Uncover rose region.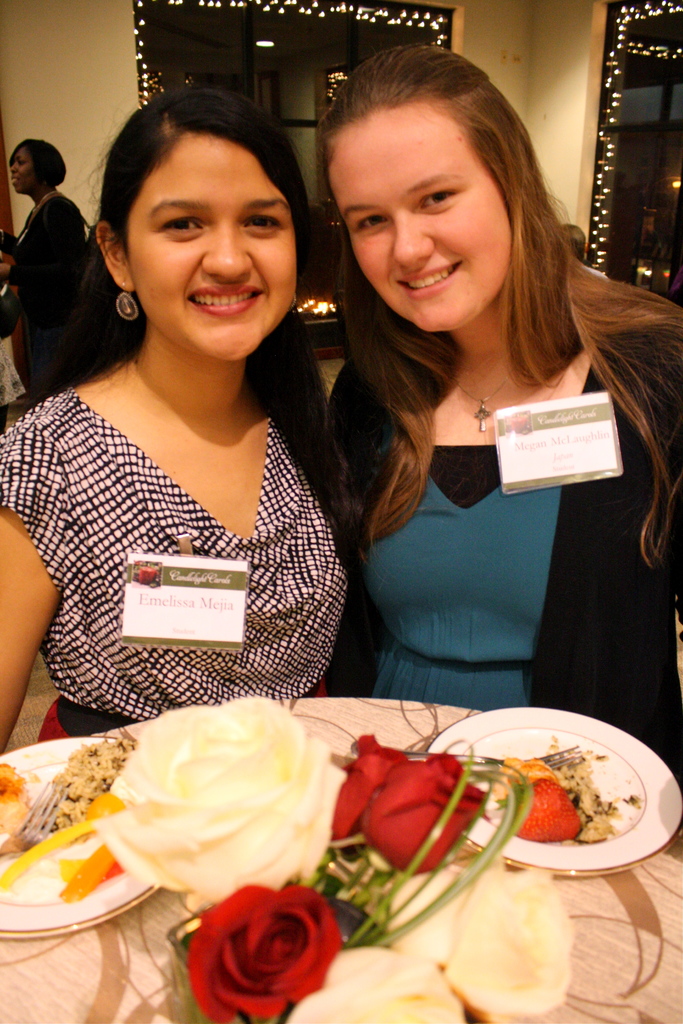
Uncovered: [x1=331, y1=732, x2=486, y2=870].
